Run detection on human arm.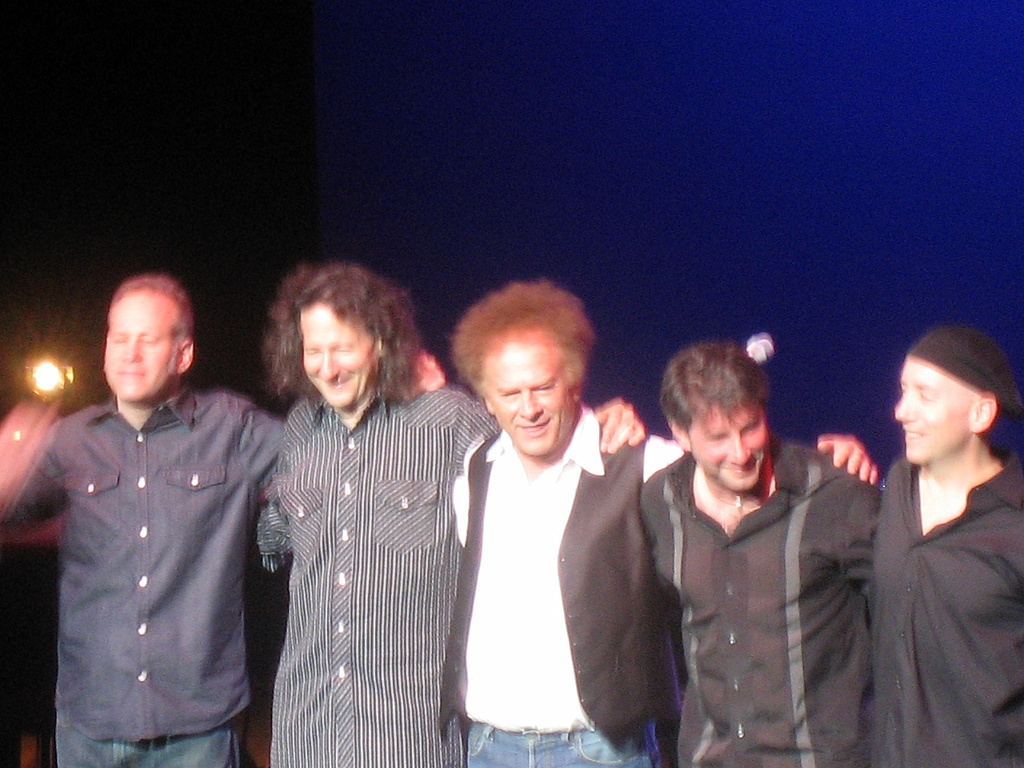
Result: (242, 344, 454, 512).
